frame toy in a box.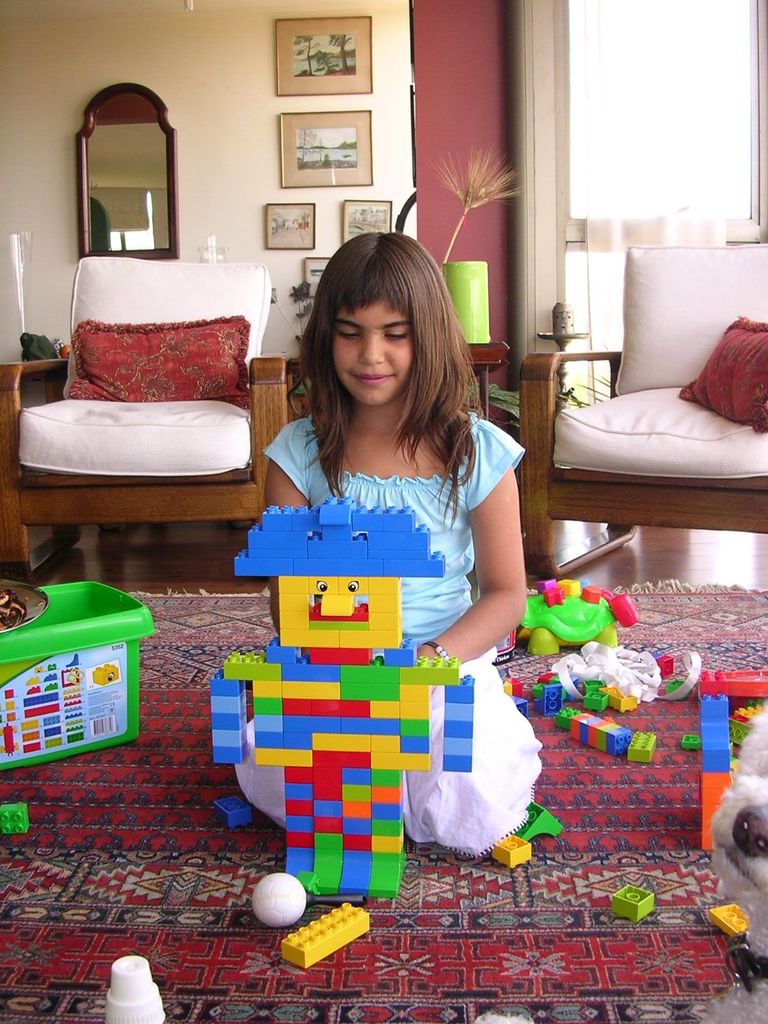
{"x1": 502, "y1": 678, "x2": 538, "y2": 712}.
